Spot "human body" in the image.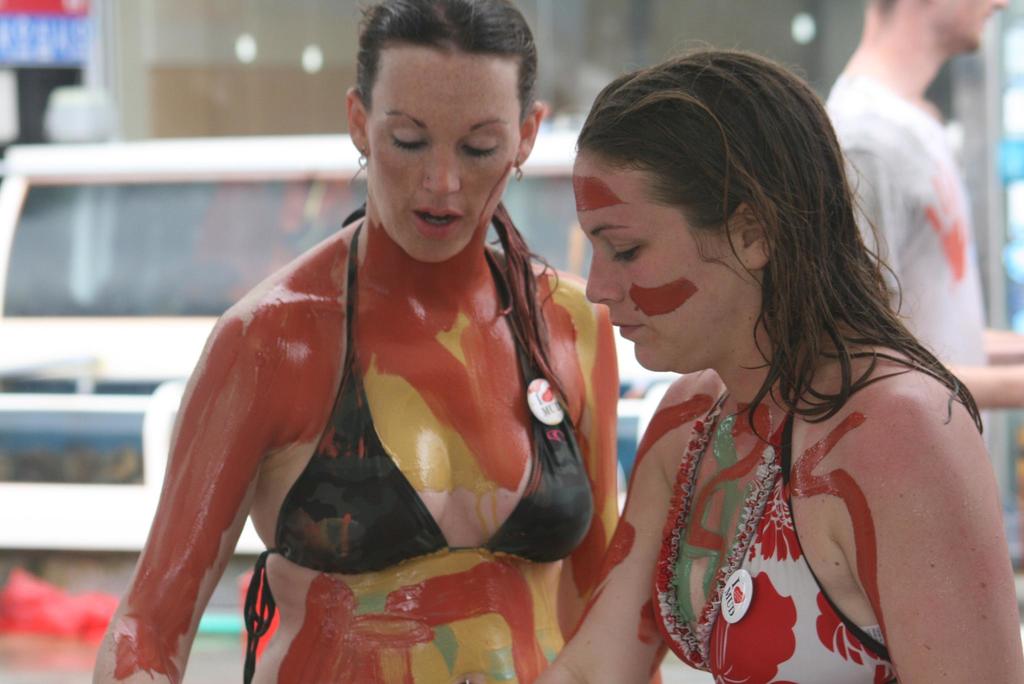
"human body" found at Rect(817, 0, 1023, 452).
